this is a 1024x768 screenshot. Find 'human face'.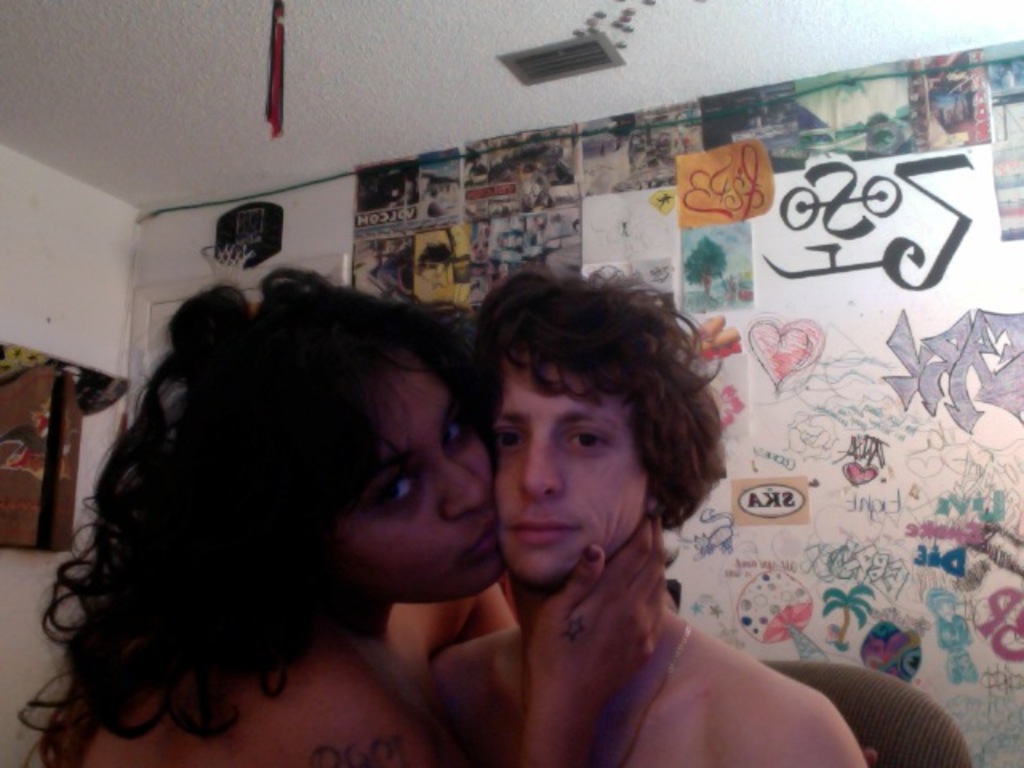
Bounding box: x1=338 y1=357 x2=509 y2=602.
